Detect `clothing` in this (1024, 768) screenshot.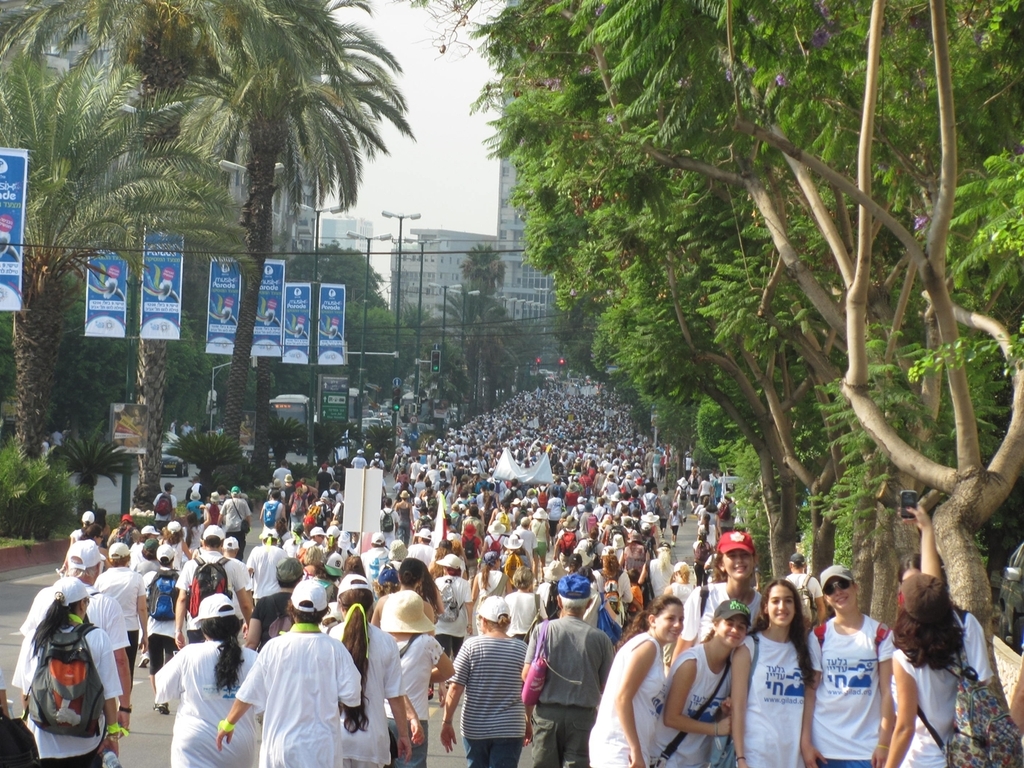
Detection: detection(397, 473, 411, 482).
